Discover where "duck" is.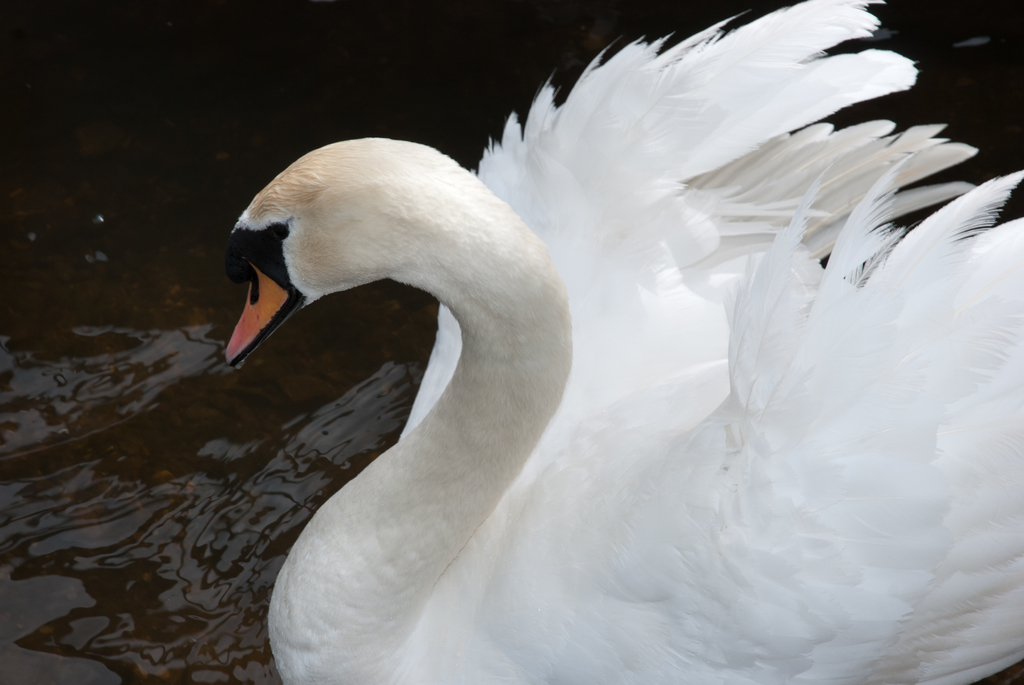
Discovered at BBox(220, 84, 892, 684).
